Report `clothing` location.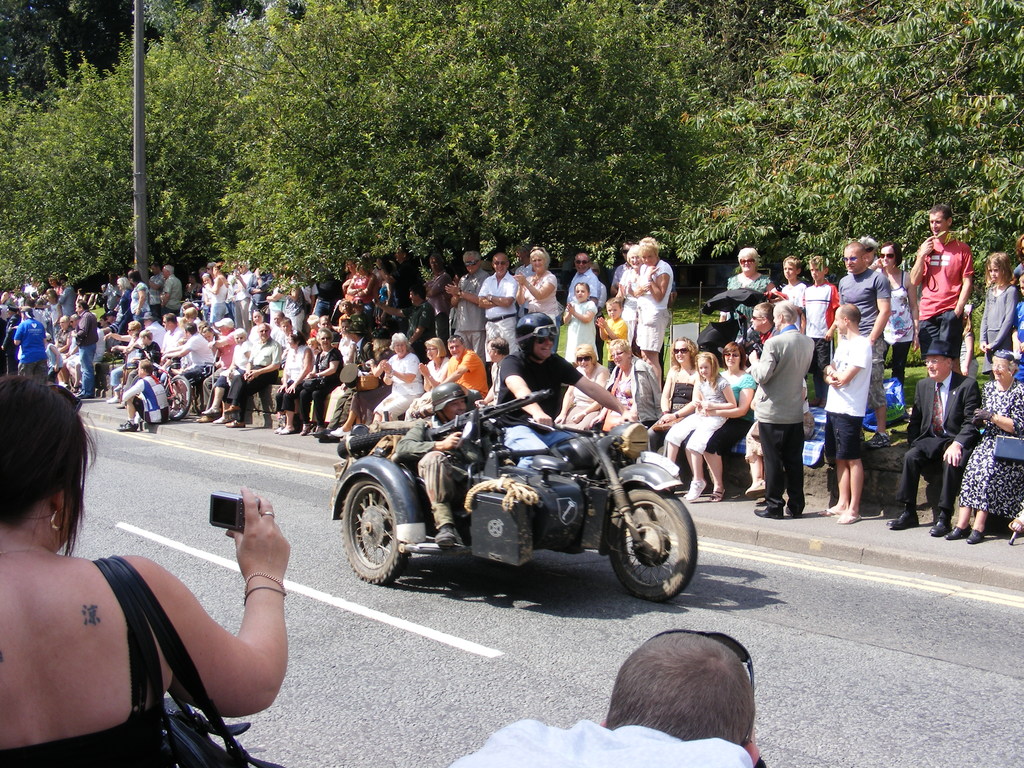
Report: (451,717,756,767).
